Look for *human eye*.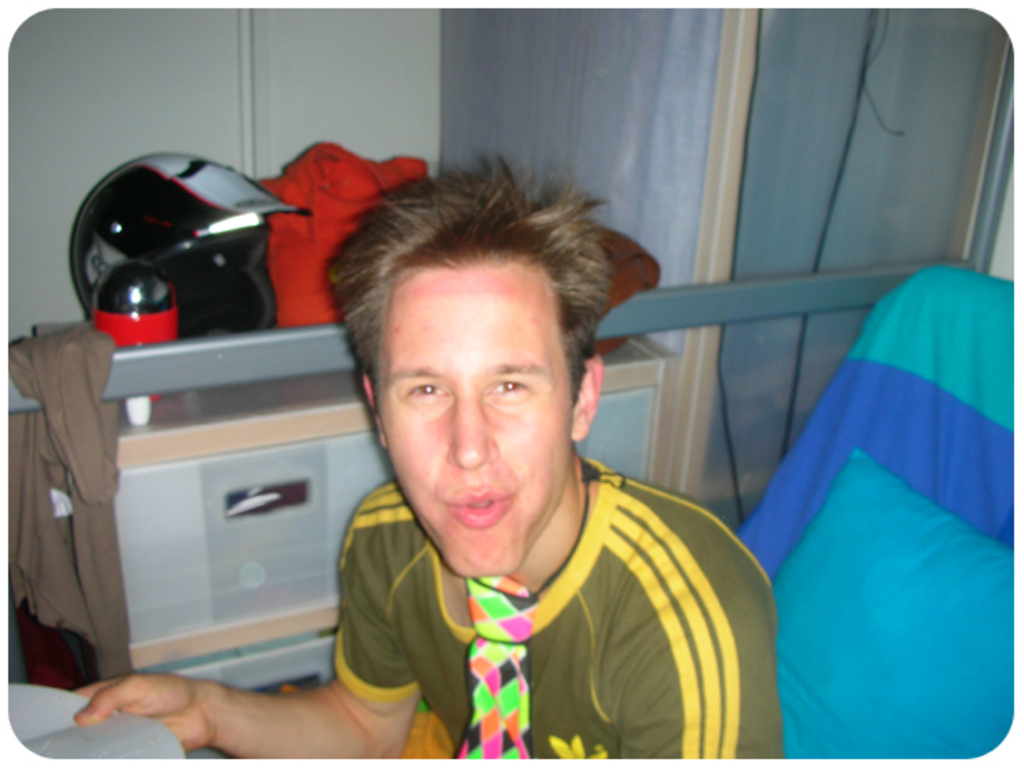
Found: select_region(407, 379, 449, 402).
